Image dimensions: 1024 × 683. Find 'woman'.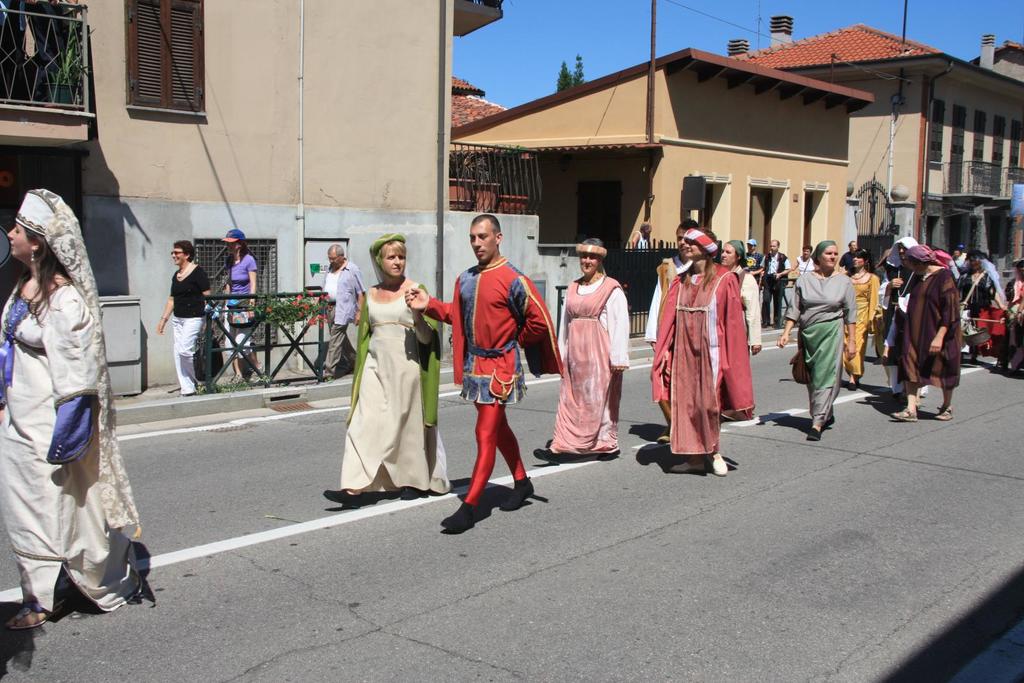
[0,182,147,638].
